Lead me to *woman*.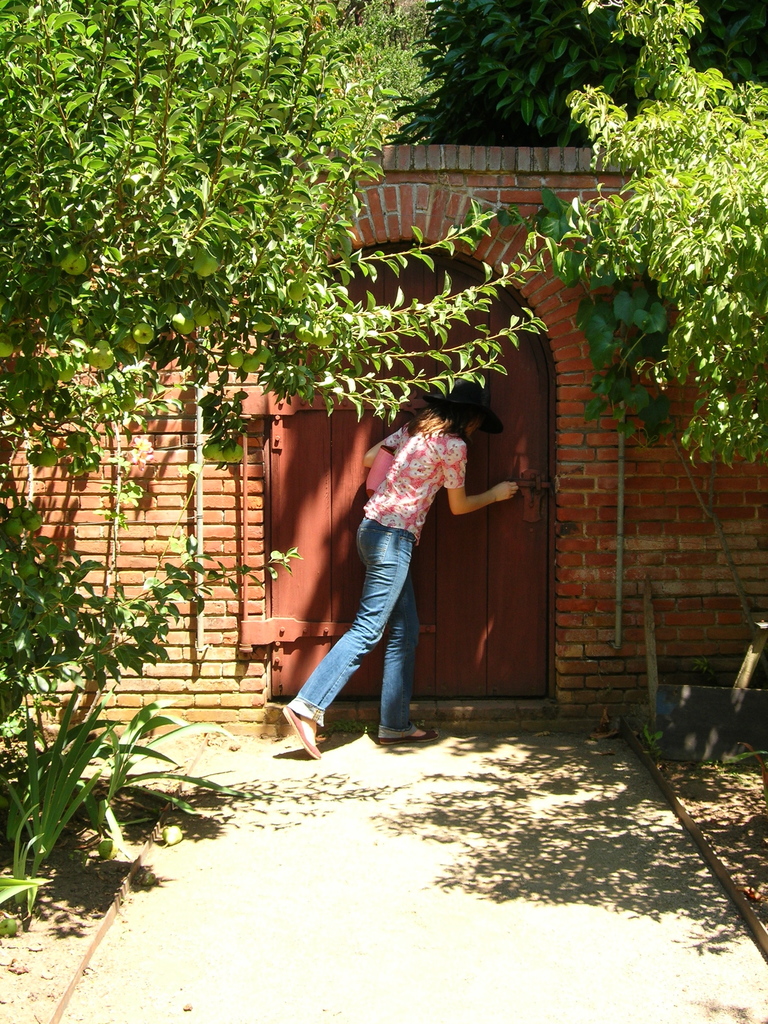
Lead to {"left": 300, "top": 377, "right": 509, "bottom": 740}.
